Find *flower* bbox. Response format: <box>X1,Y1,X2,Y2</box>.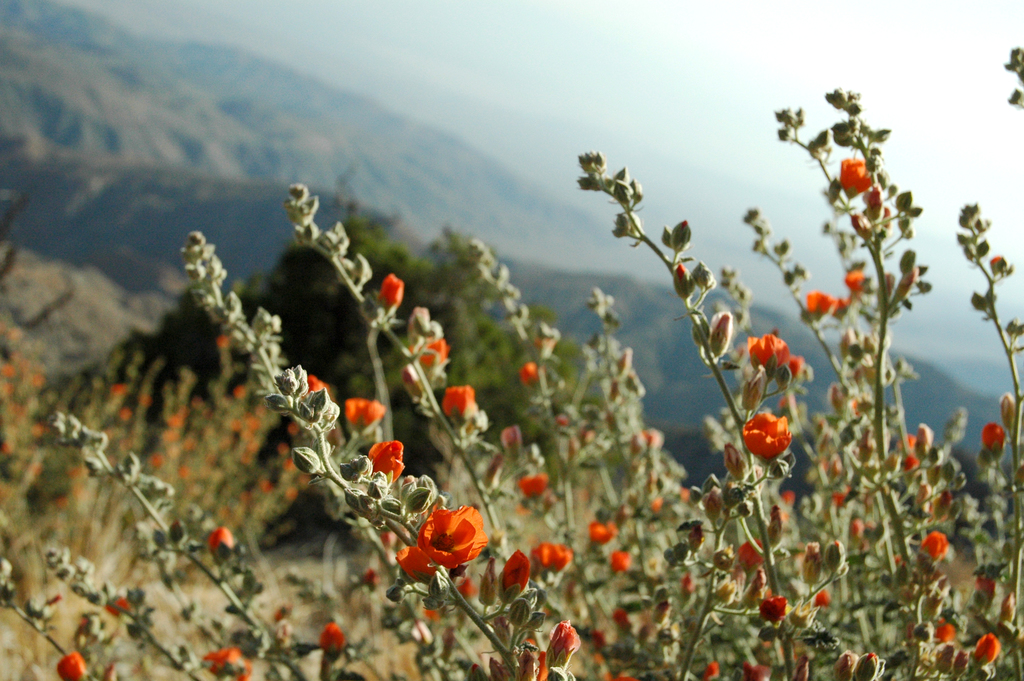
<box>521,466,557,513</box>.
